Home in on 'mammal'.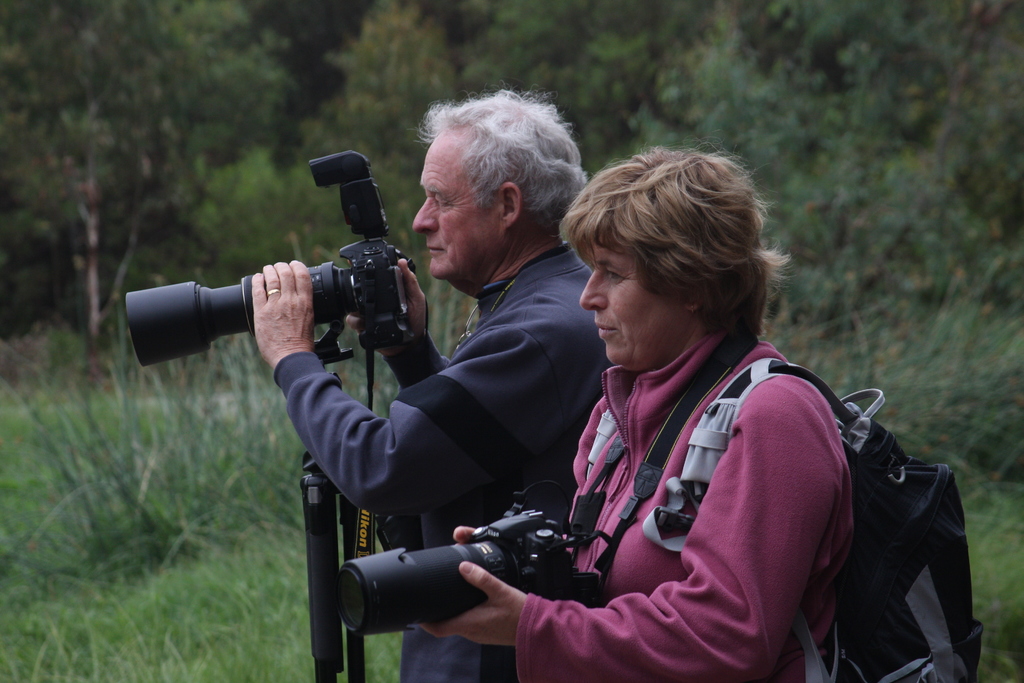
Homed in at [x1=419, y1=145, x2=856, y2=682].
